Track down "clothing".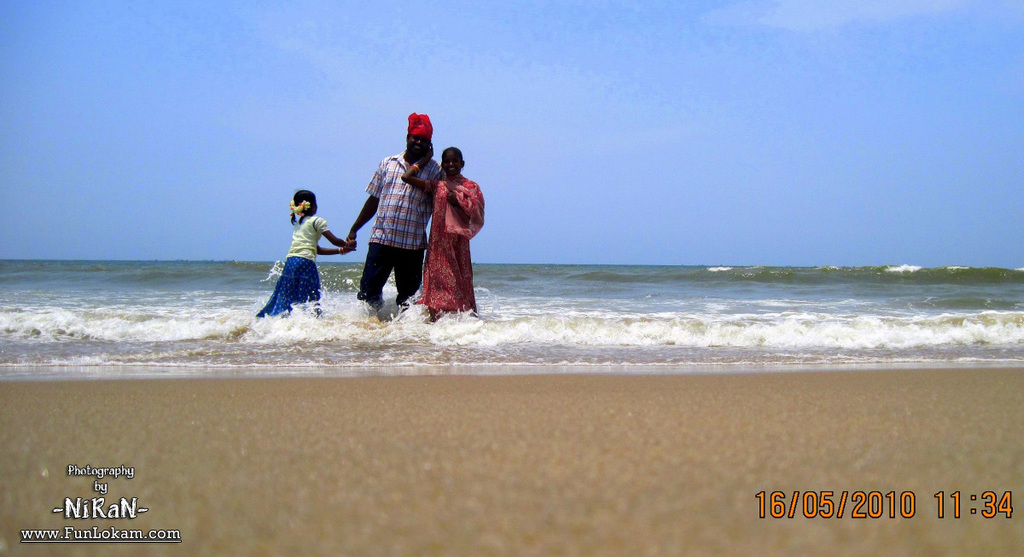
Tracked to 362:152:441:305.
